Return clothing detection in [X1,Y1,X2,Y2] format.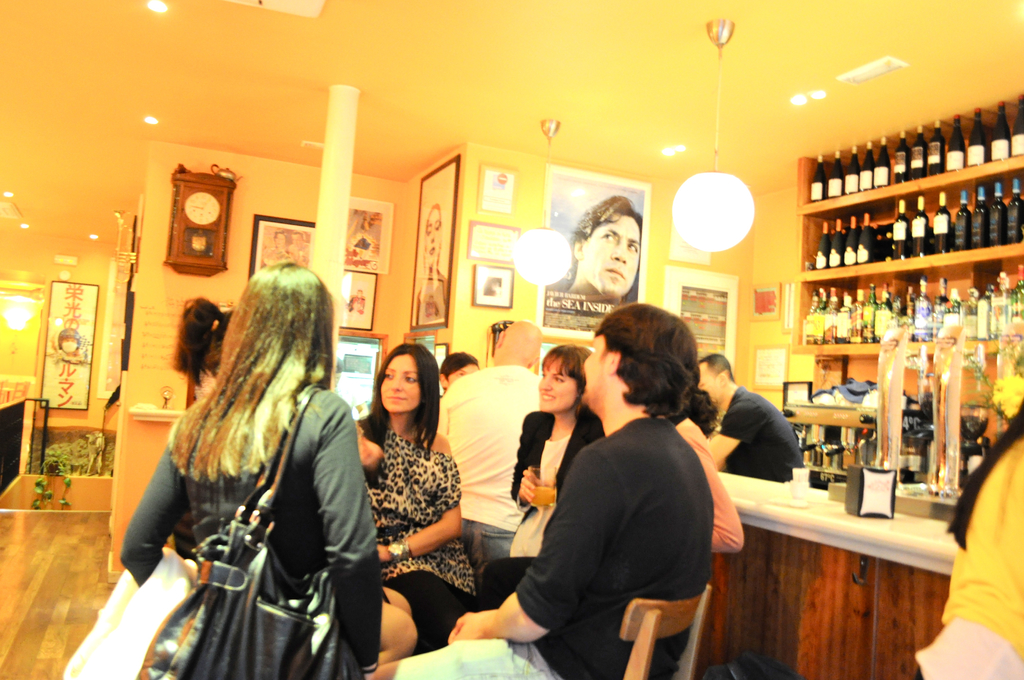
[666,399,746,667].
